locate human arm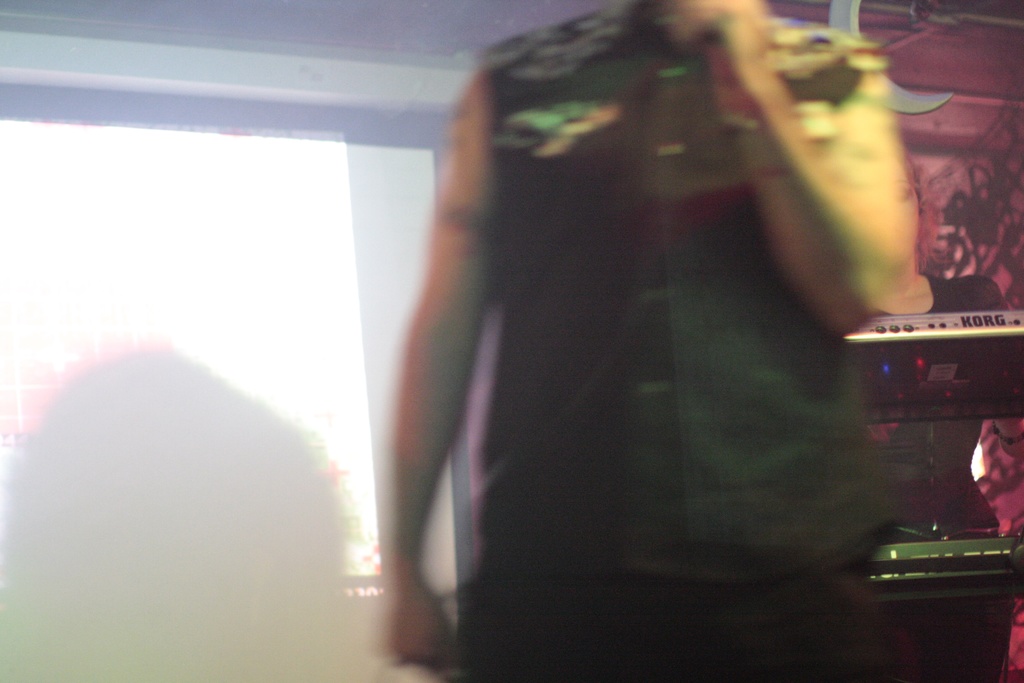
(376,29,538,636)
